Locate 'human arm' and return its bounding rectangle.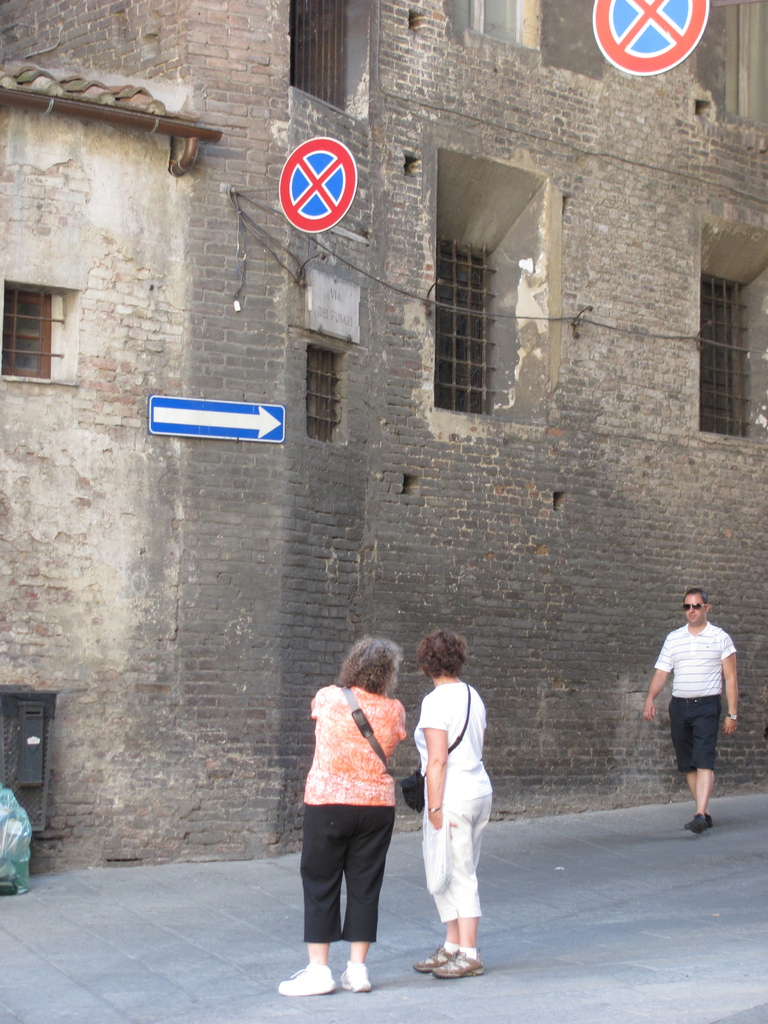
<box>641,624,674,736</box>.
